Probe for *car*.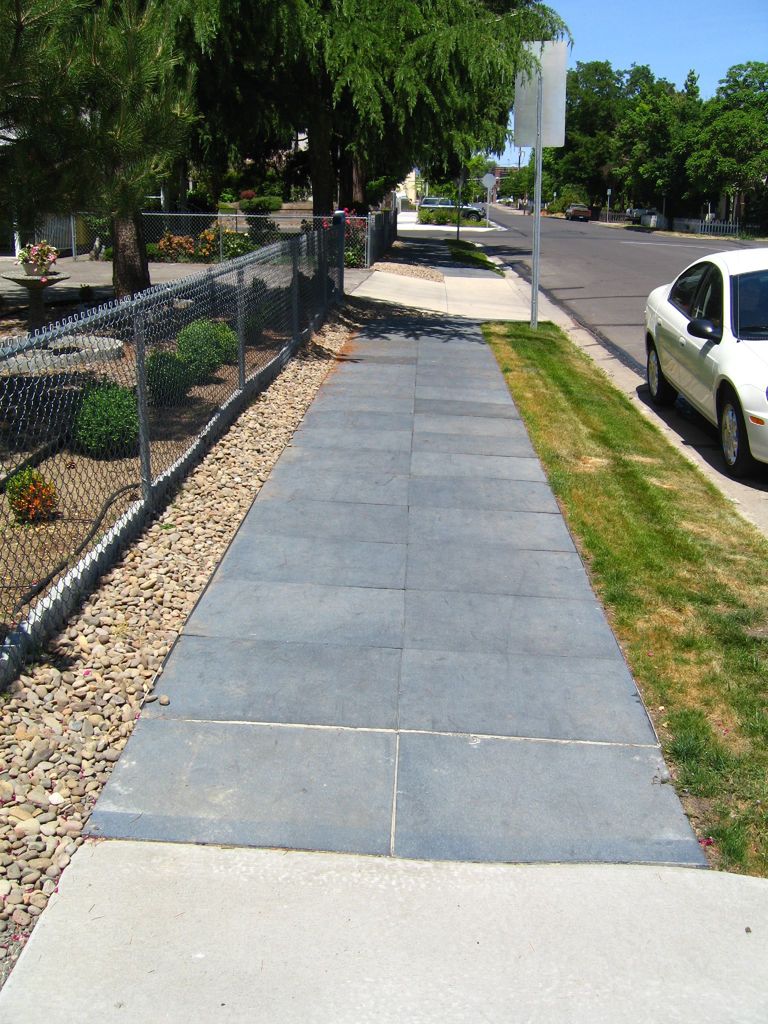
Probe result: x1=413 y1=199 x2=454 y2=204.
